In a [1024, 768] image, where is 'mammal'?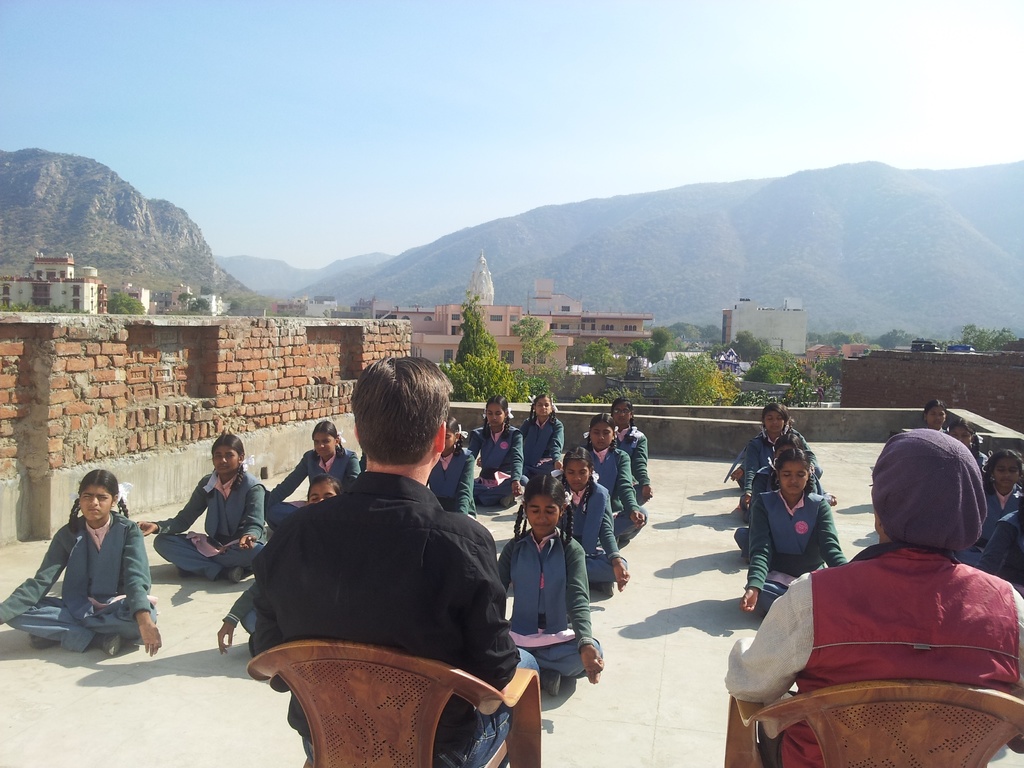
bbox=[499, 465, 602, 691].
